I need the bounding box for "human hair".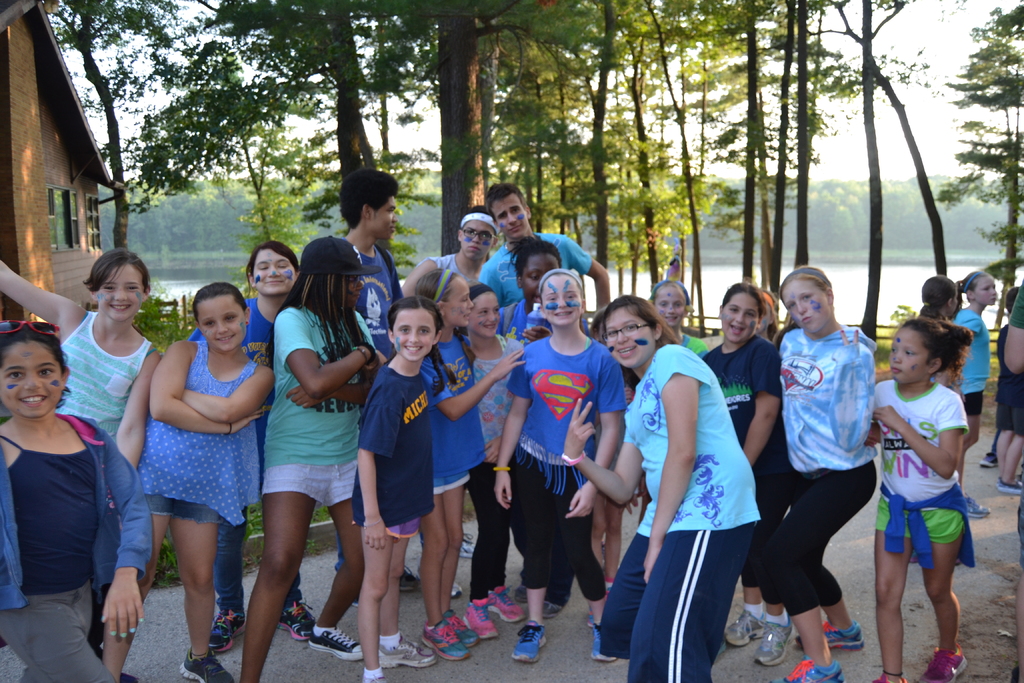
Here it is: x1=388 y1=298 x2=440 y2=342.
